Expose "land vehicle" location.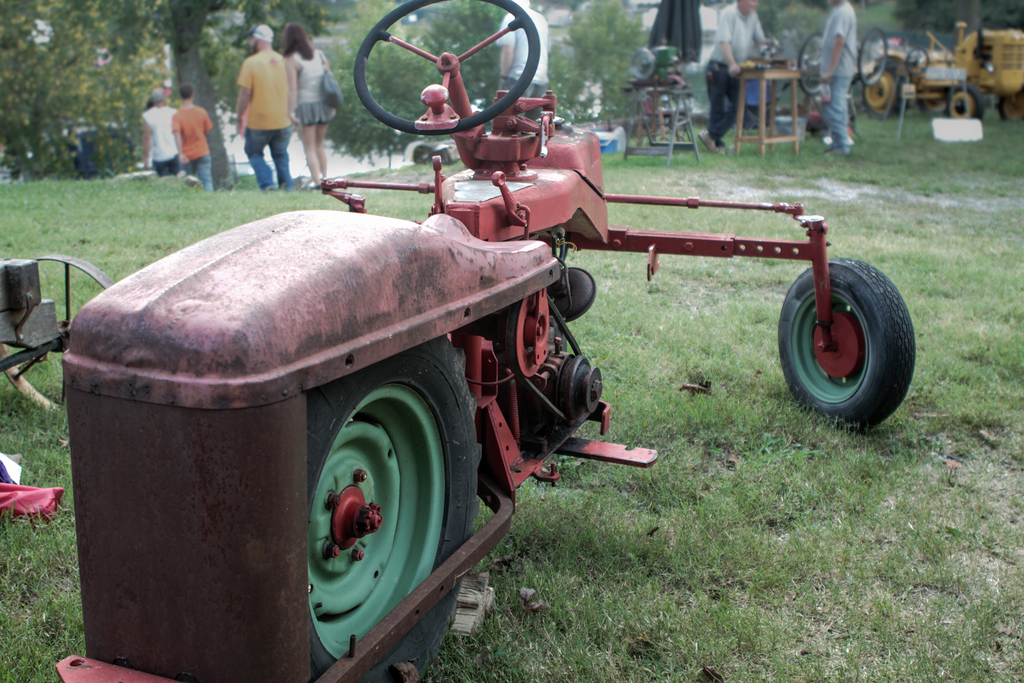
Exposed at {"x1": 22, "y1": 104, "x2": 851, "y2": 655}.
